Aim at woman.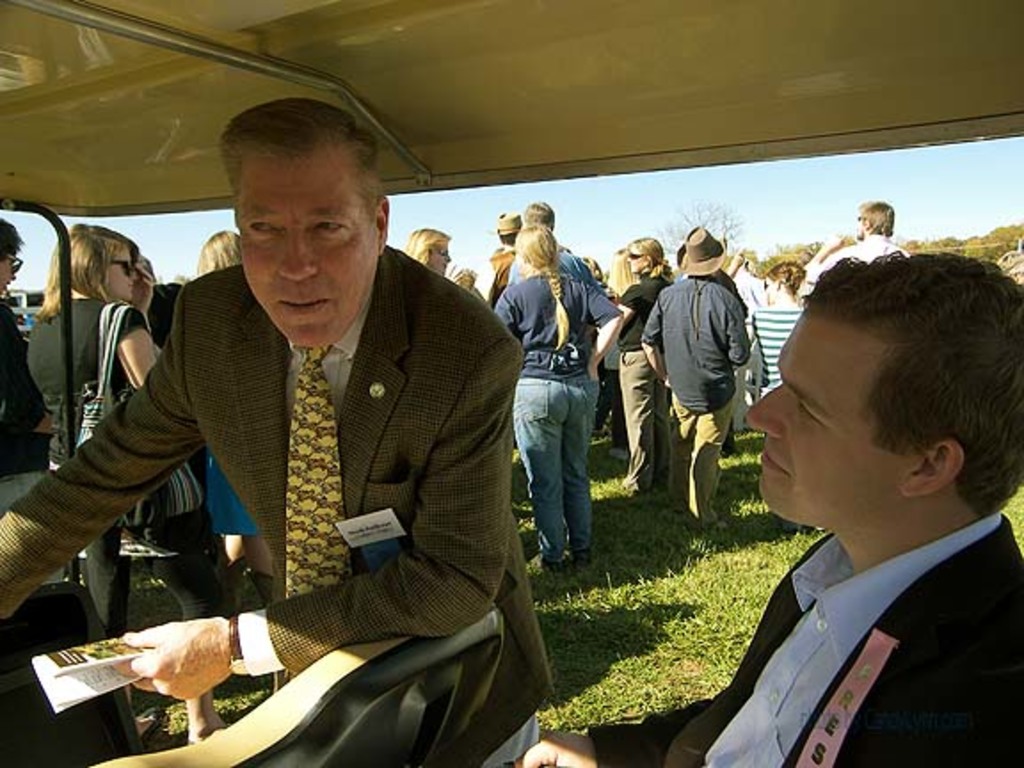
Aimed at rect(27, 222, 236, 741).
